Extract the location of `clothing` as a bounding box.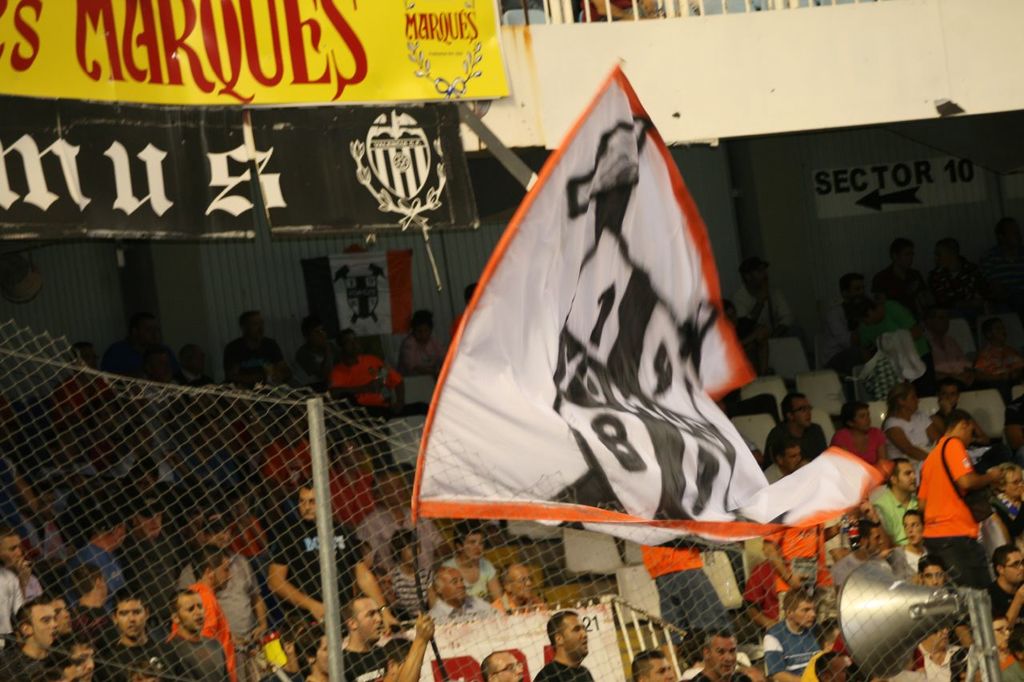
390 561 435 614.
